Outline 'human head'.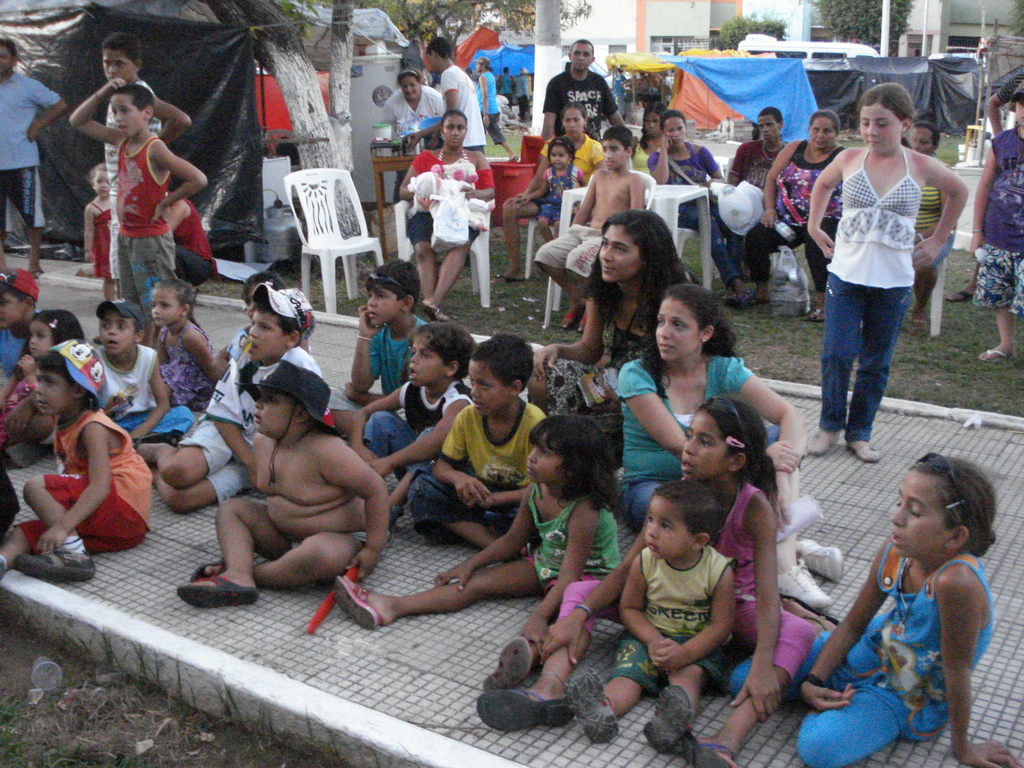
Outline: Rect(654, 283, 730, 361).
